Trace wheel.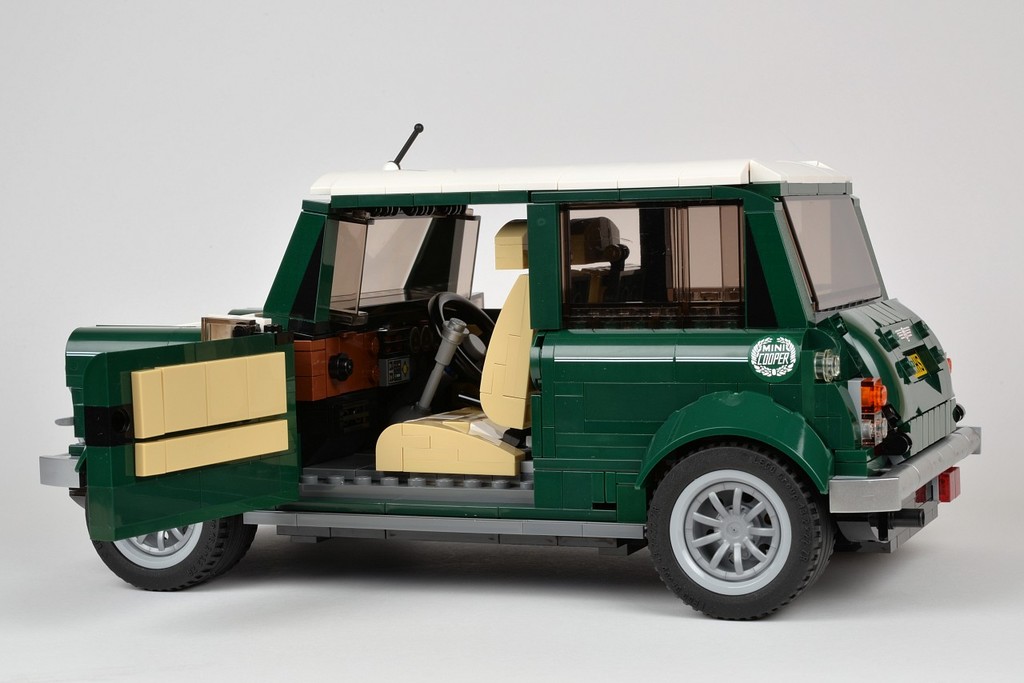
Traced to x1=426 y1=291 x2=501 y2=386.
